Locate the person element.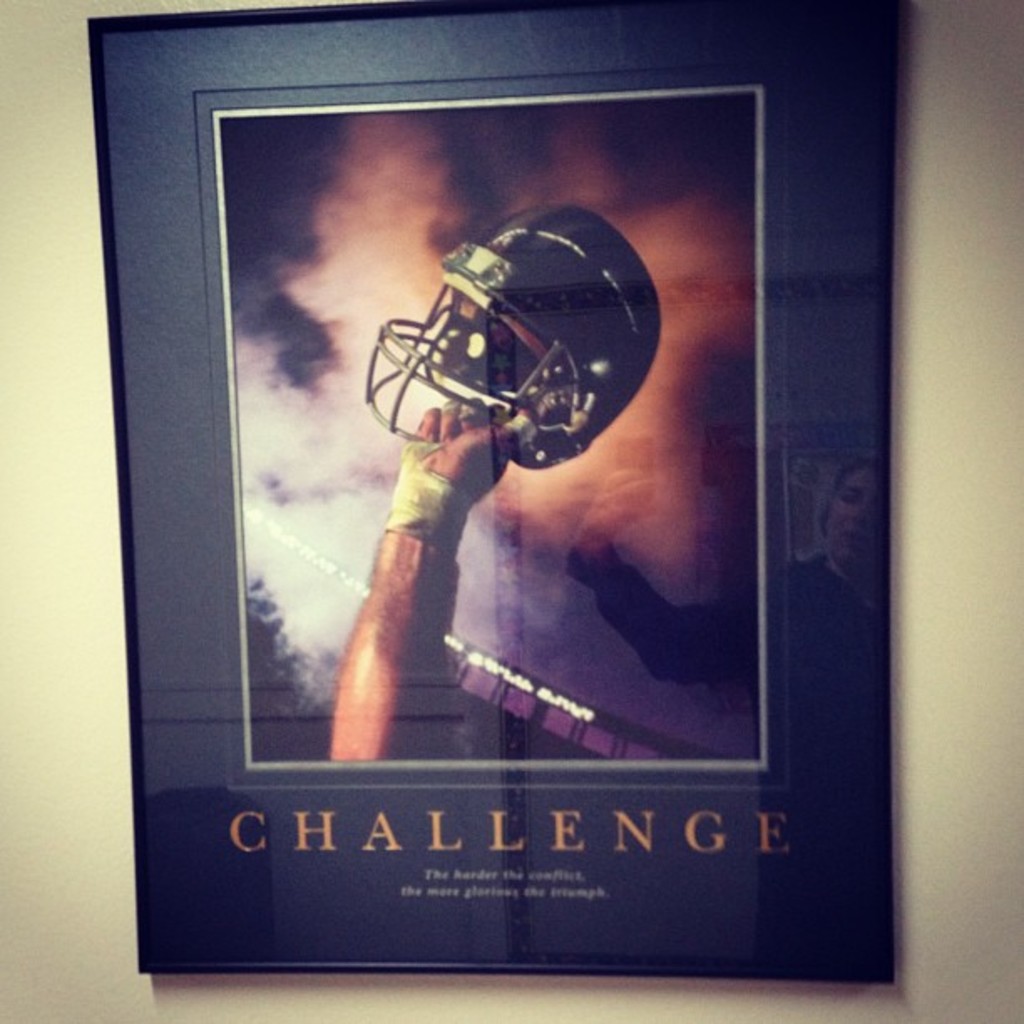
Element bbox: select_region(567, 527, 753, 704).
